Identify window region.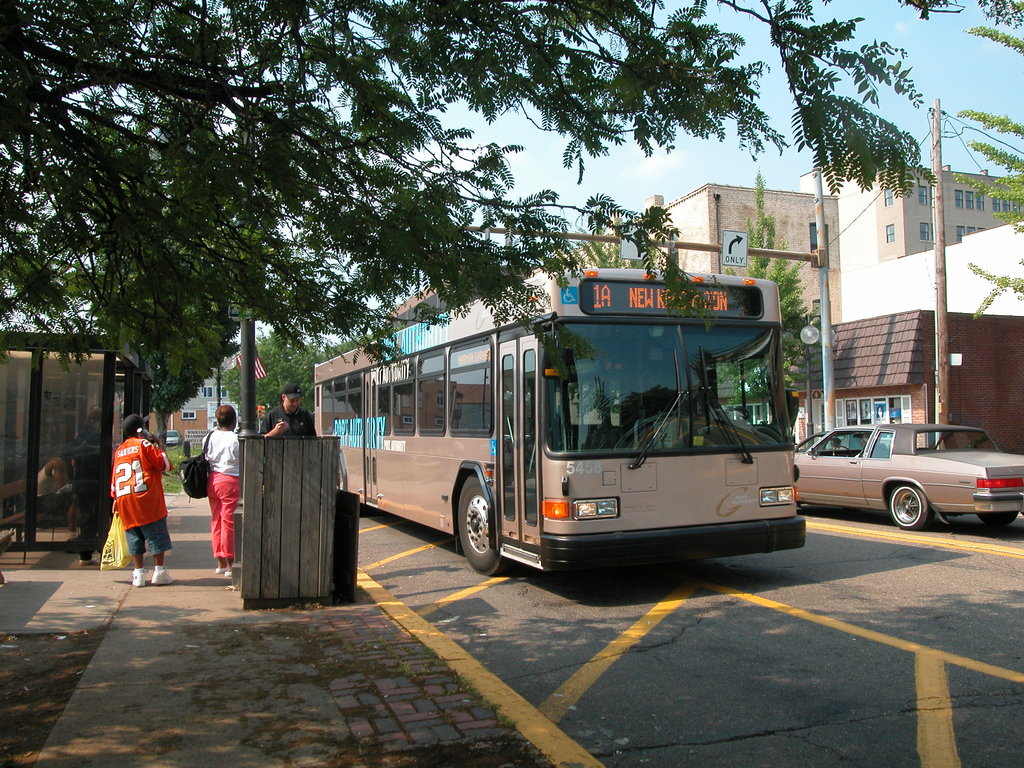
Region: l=884, t=222, r=895, b=244.
